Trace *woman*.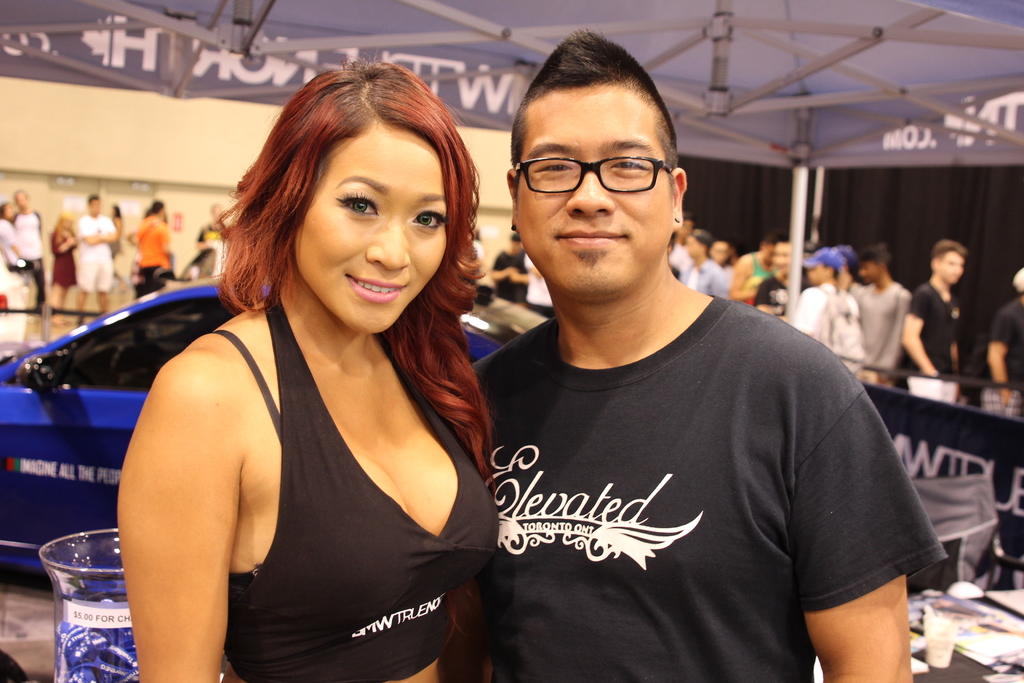
Traced to region(102, 94, 435, 667).
